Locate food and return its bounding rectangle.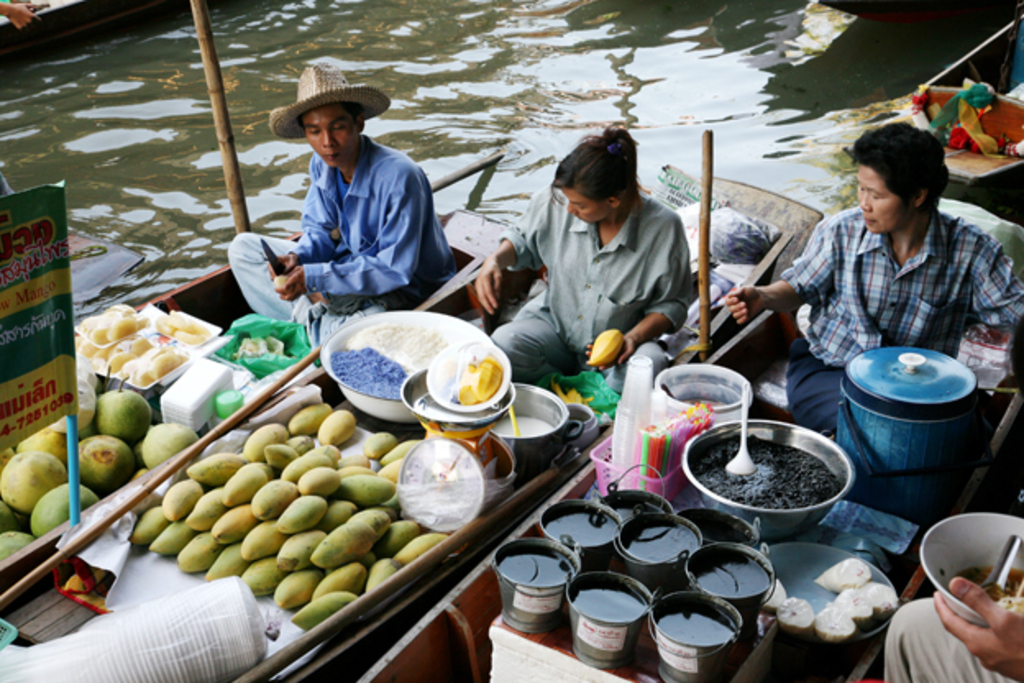
<box>583,325,625,371</box>.
